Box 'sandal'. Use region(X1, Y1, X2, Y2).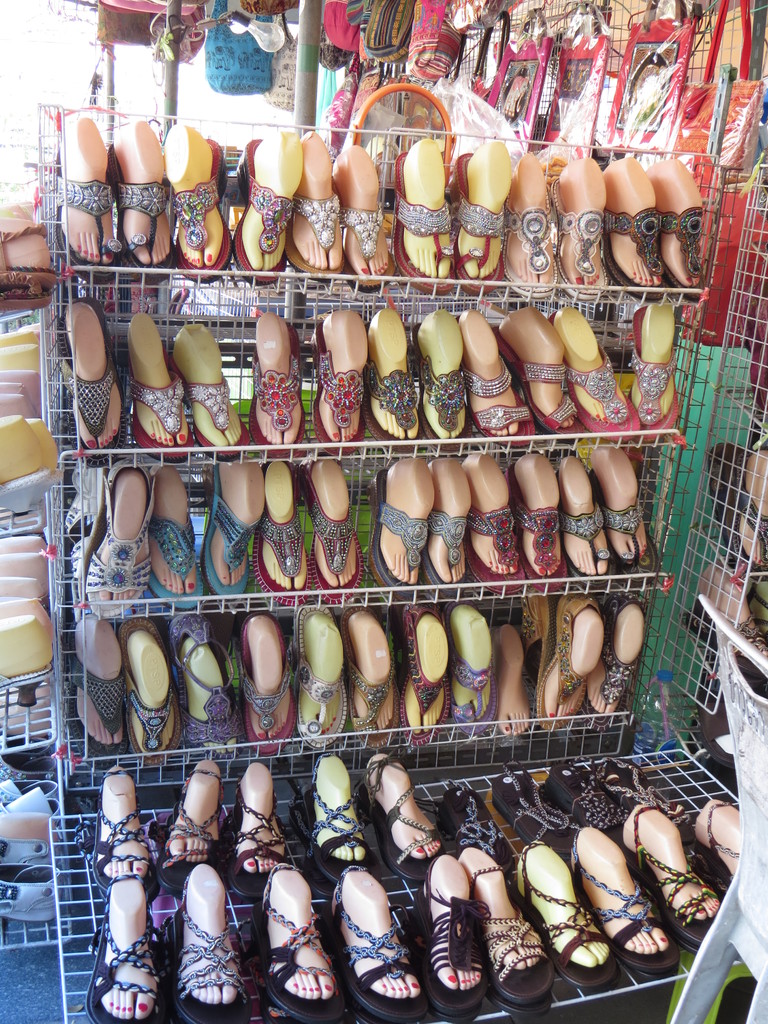
region(548, 762, 630, 842).
